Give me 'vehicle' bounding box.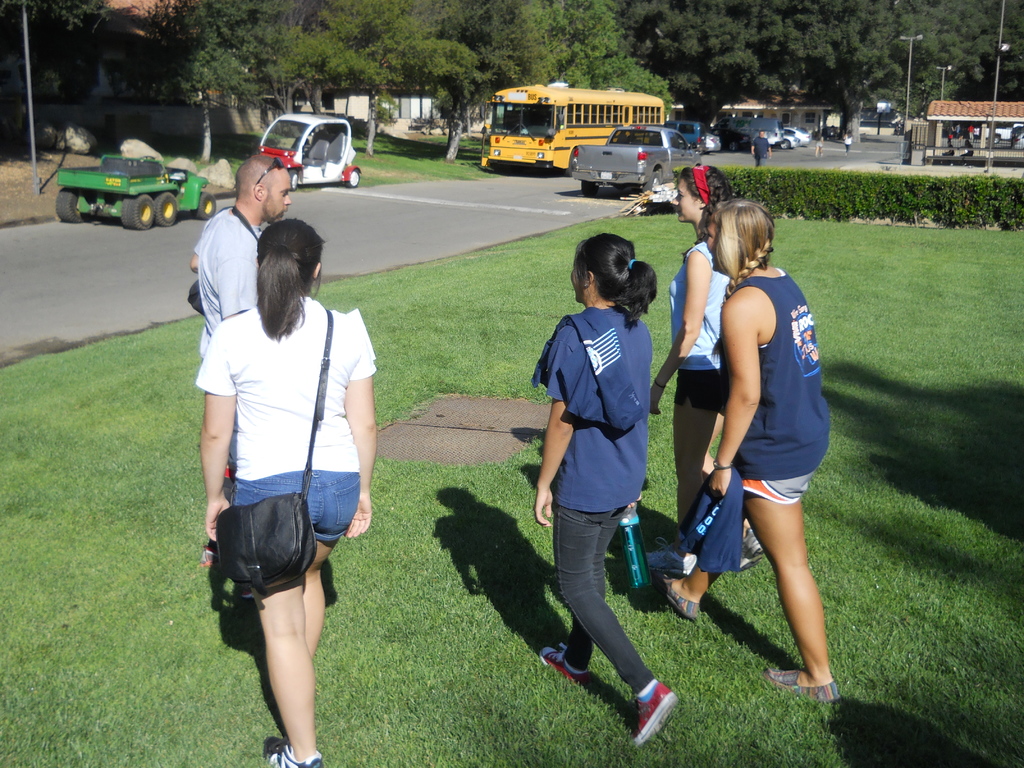
[980, 120, 1023, 147].
